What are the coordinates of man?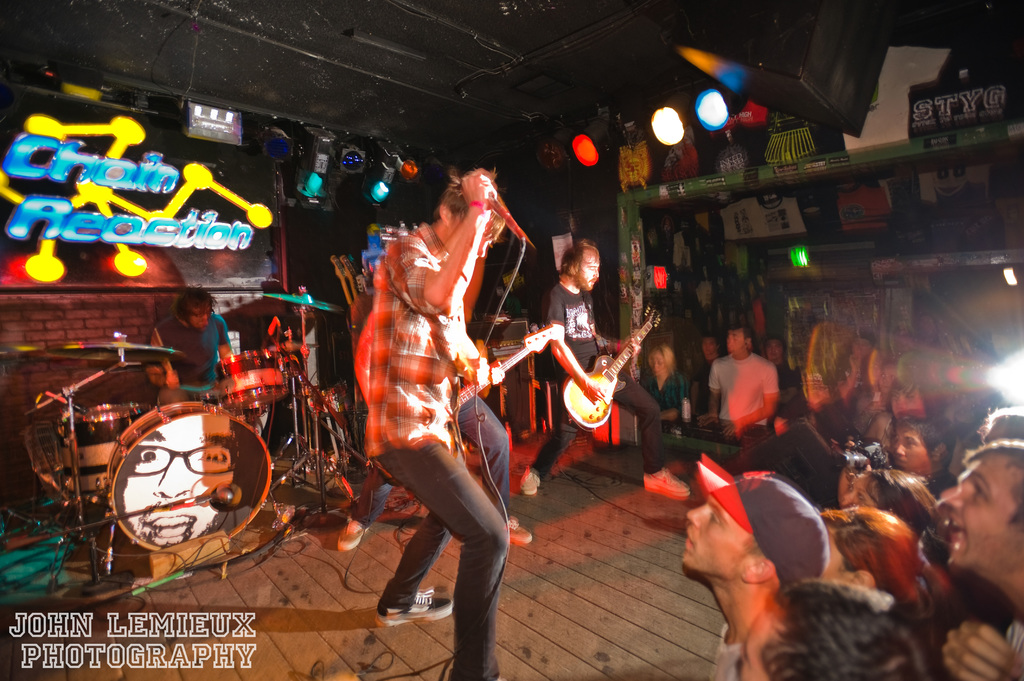
(141,287,241,415).
